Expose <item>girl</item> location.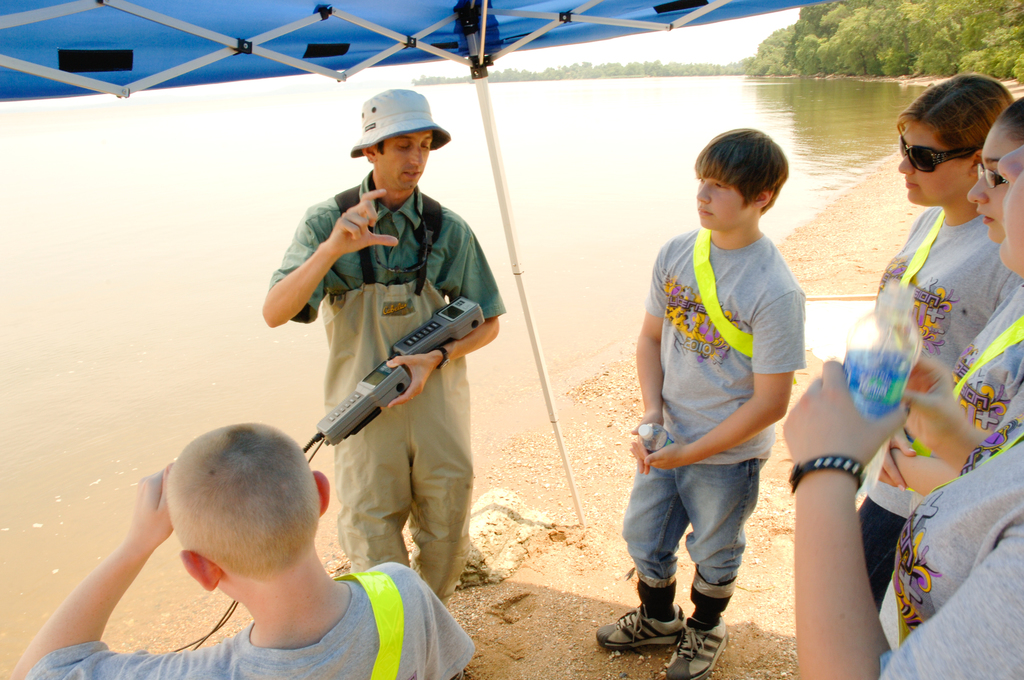
Exposed at 966:98:1023:245.
